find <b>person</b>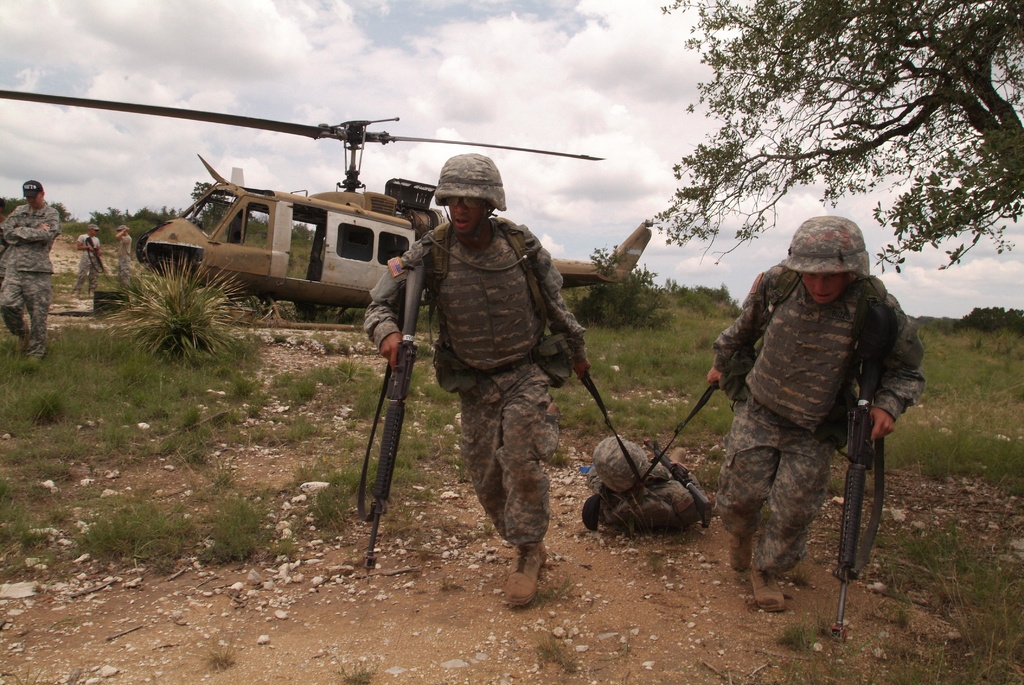
Rect(67, 223, 98, 289)
